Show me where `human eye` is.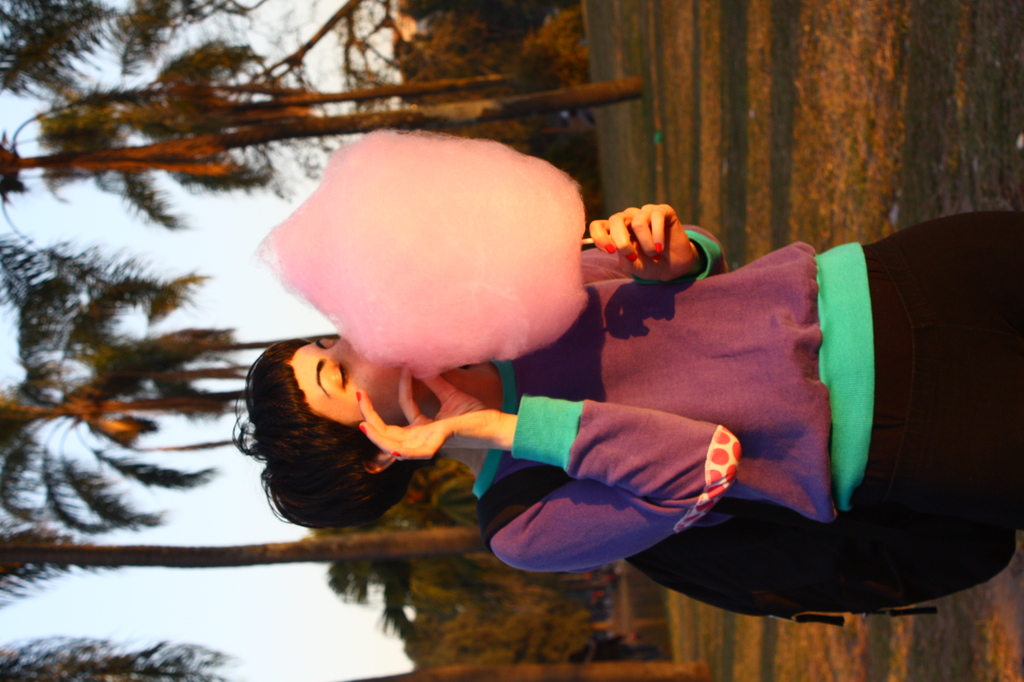
`human eye` is at 327, 354, 361, 394.
